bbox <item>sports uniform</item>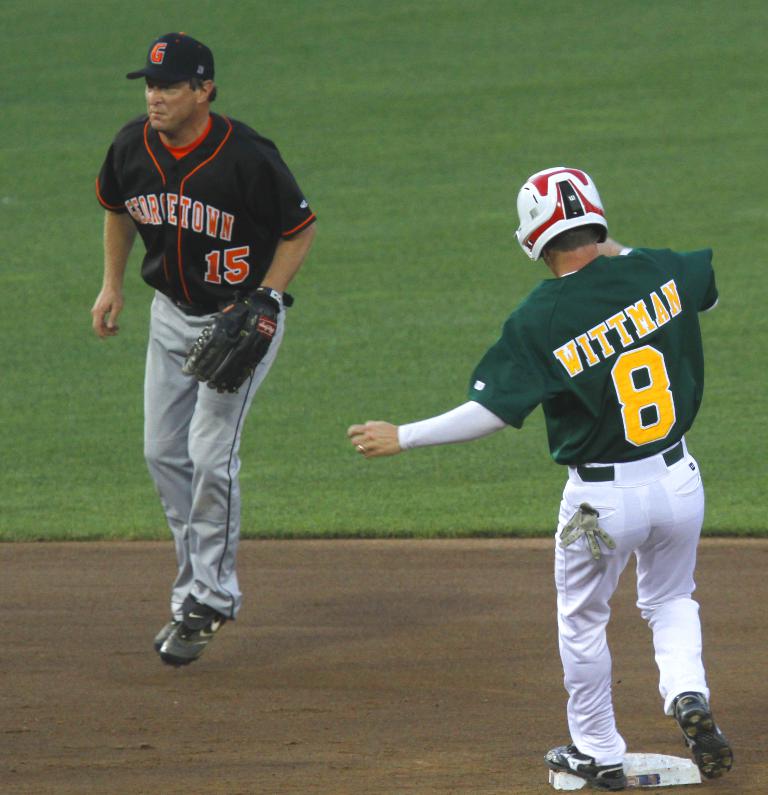
select_region(97, 33, 316, 664)
